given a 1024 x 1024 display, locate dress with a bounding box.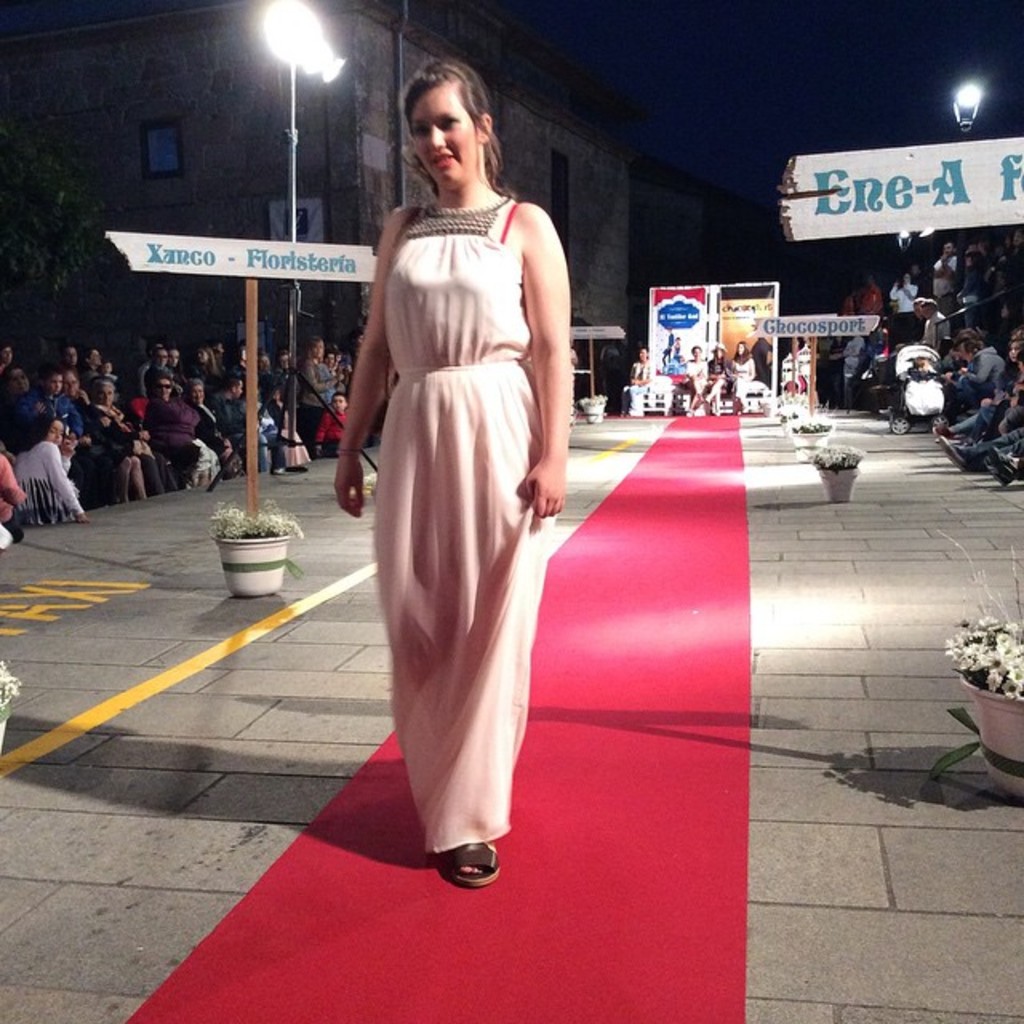
Located: [683,358,712,398].
